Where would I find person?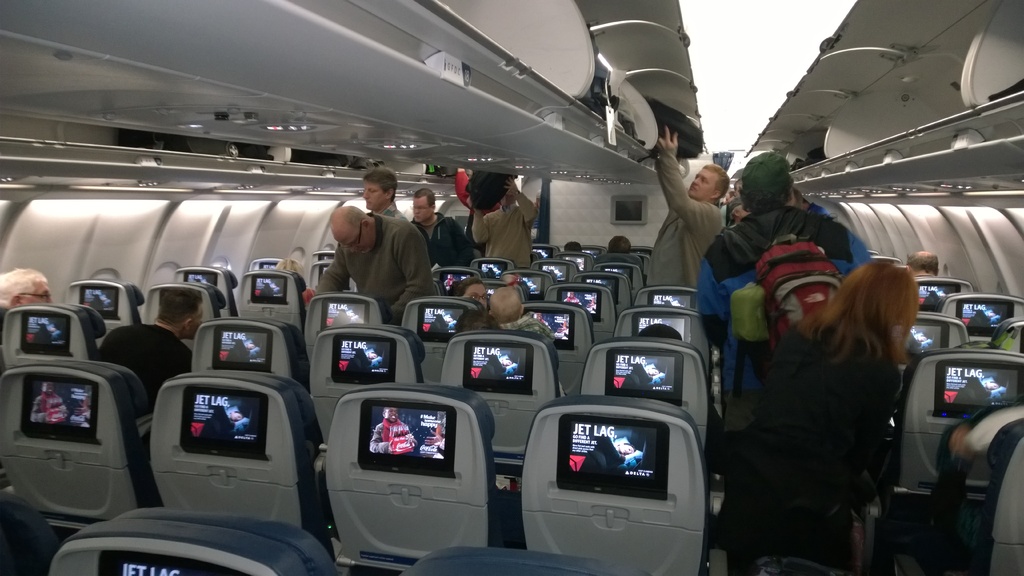
At BBox(316, 207, 440, 319).
